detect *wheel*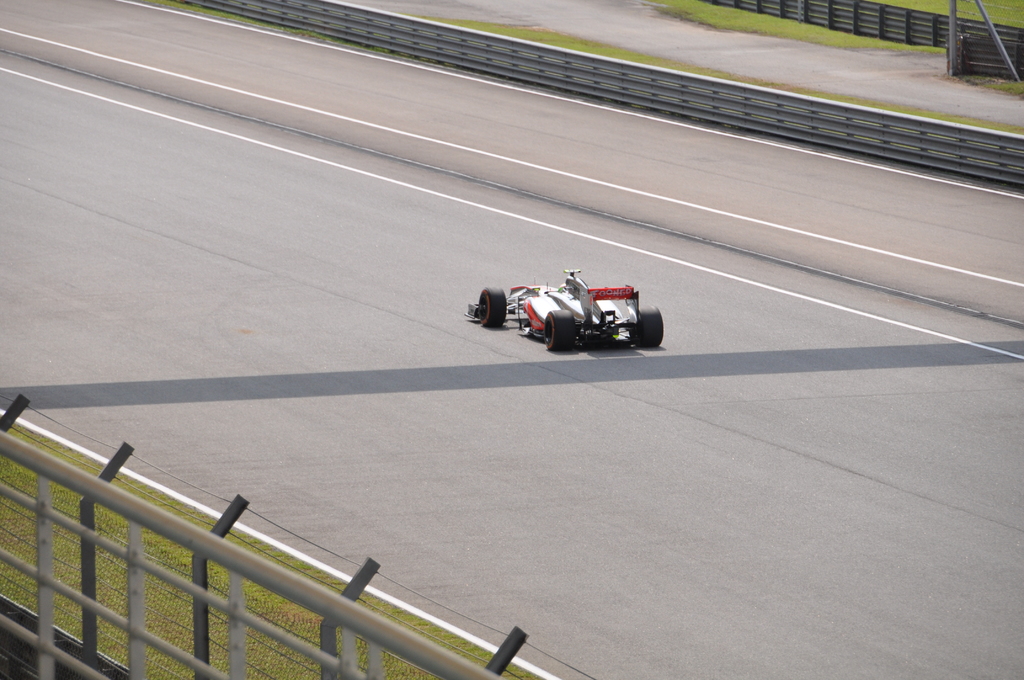
483, 286, 504, 328
